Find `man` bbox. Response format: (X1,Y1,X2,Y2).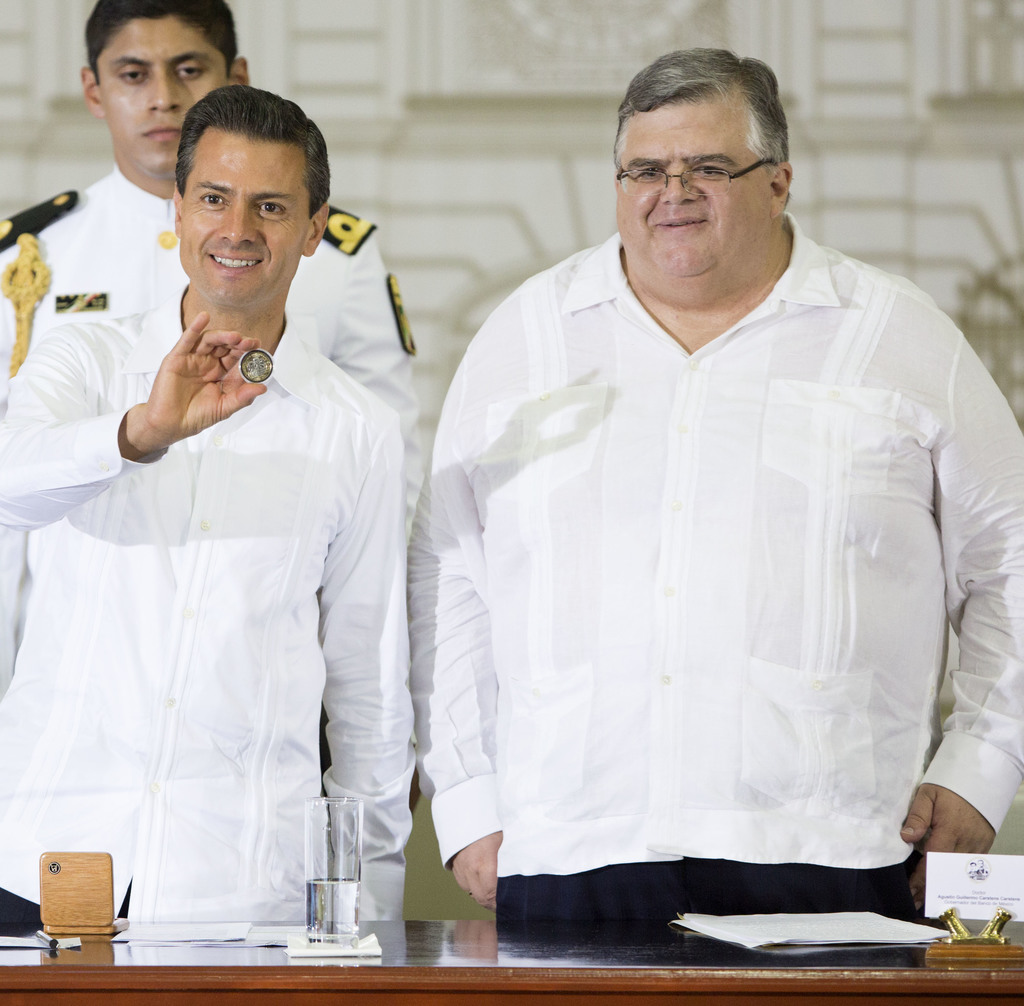
(377,21,998,953).
